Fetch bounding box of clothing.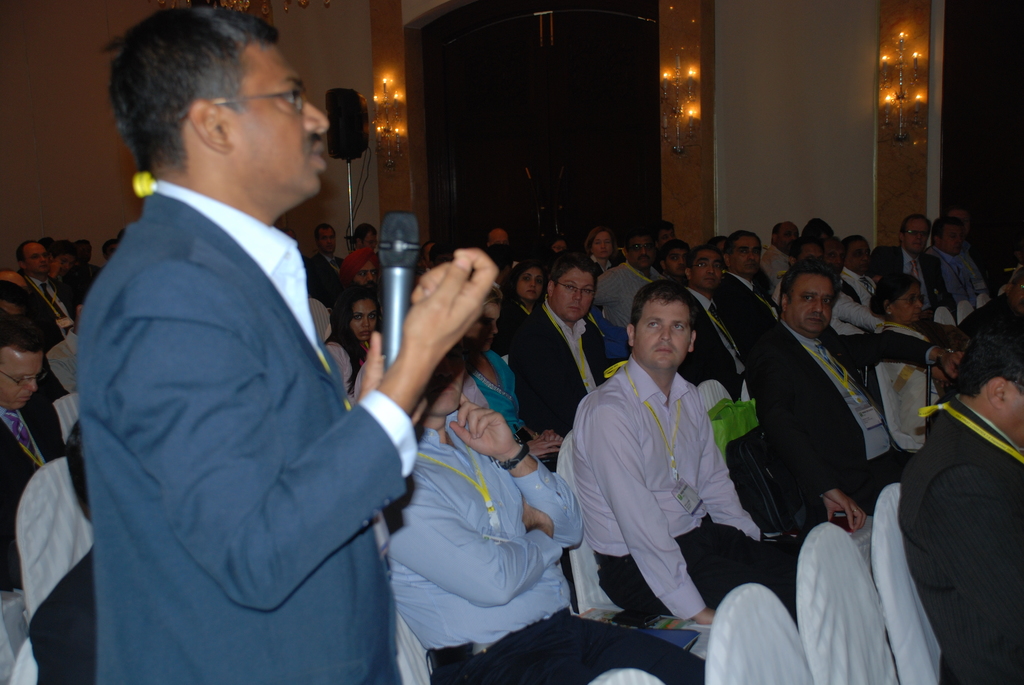
Bbox: box(24, 540, 104, 684).
